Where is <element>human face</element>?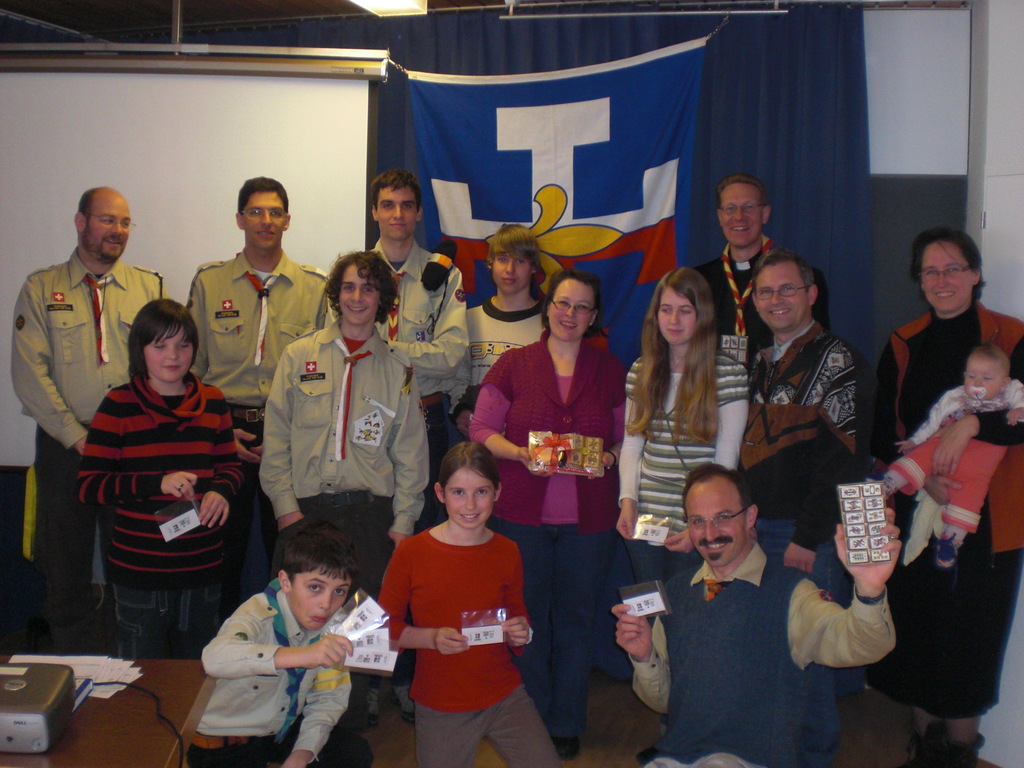
[445,468,497,531].
